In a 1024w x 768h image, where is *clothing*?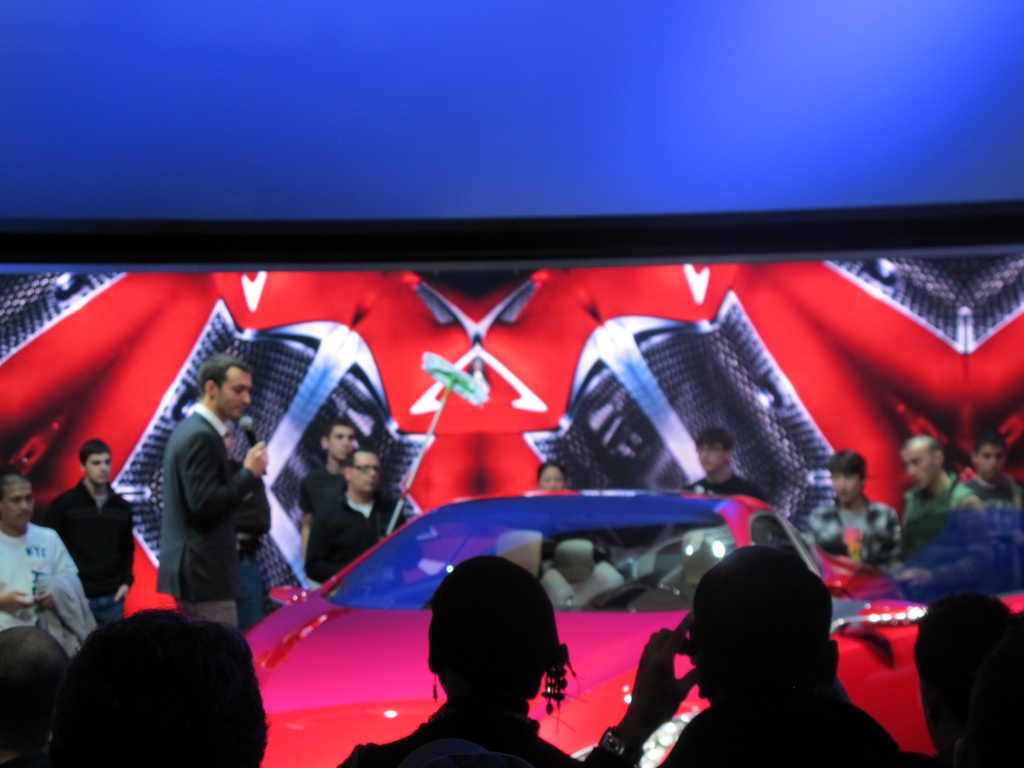
308,484,408,582.
